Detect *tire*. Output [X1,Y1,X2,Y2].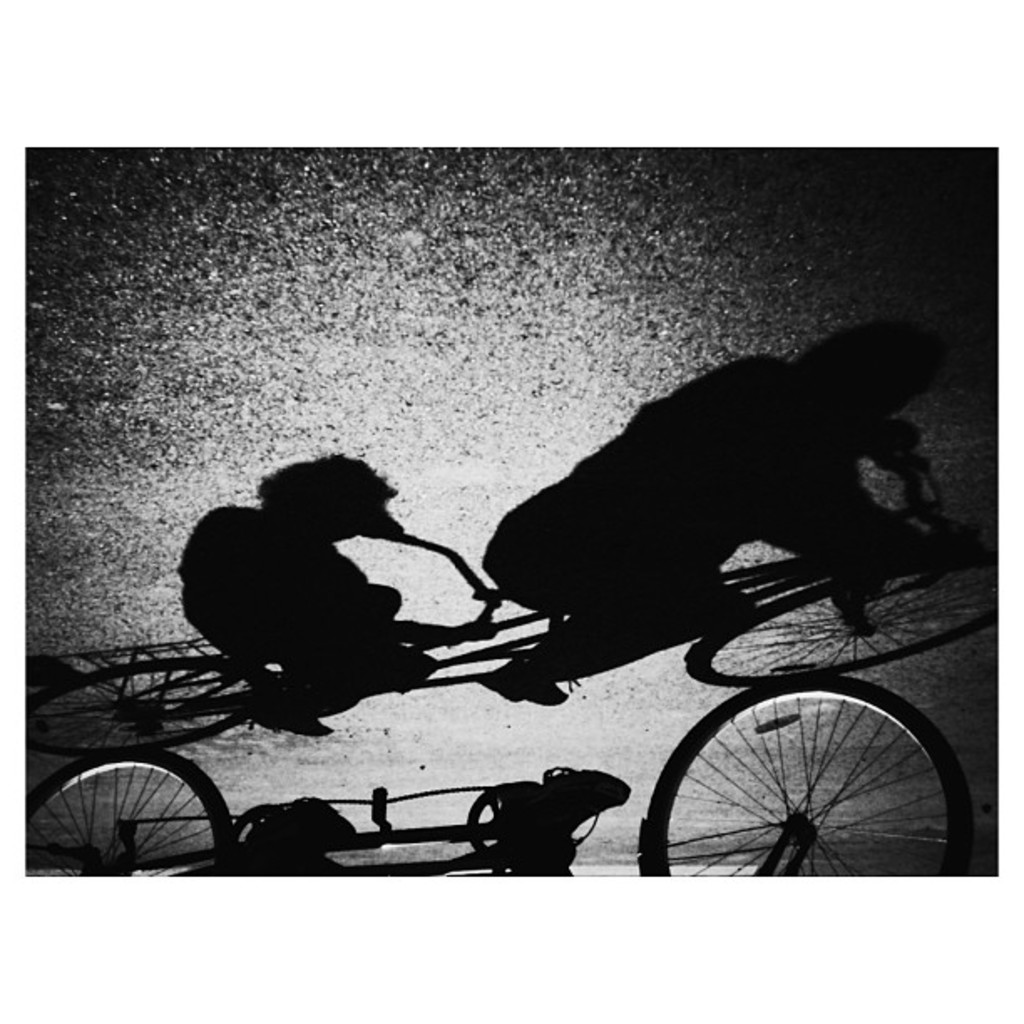
[632,673,977,892].
